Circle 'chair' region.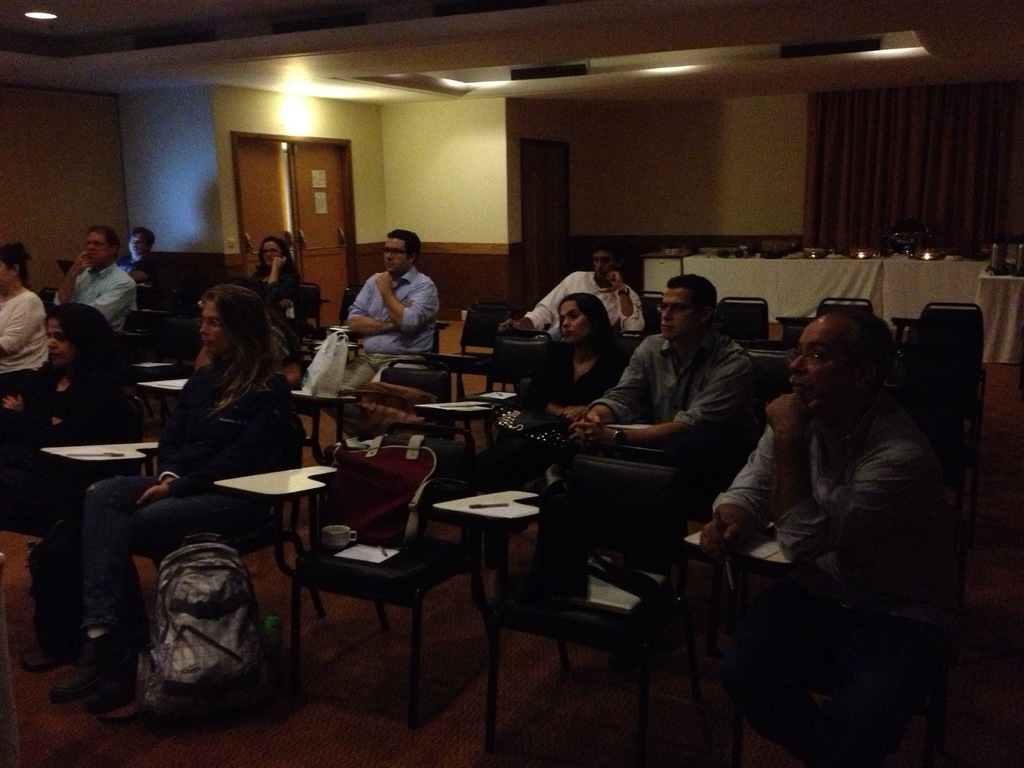
Region: bbox=(145, 372, 293, 444).
